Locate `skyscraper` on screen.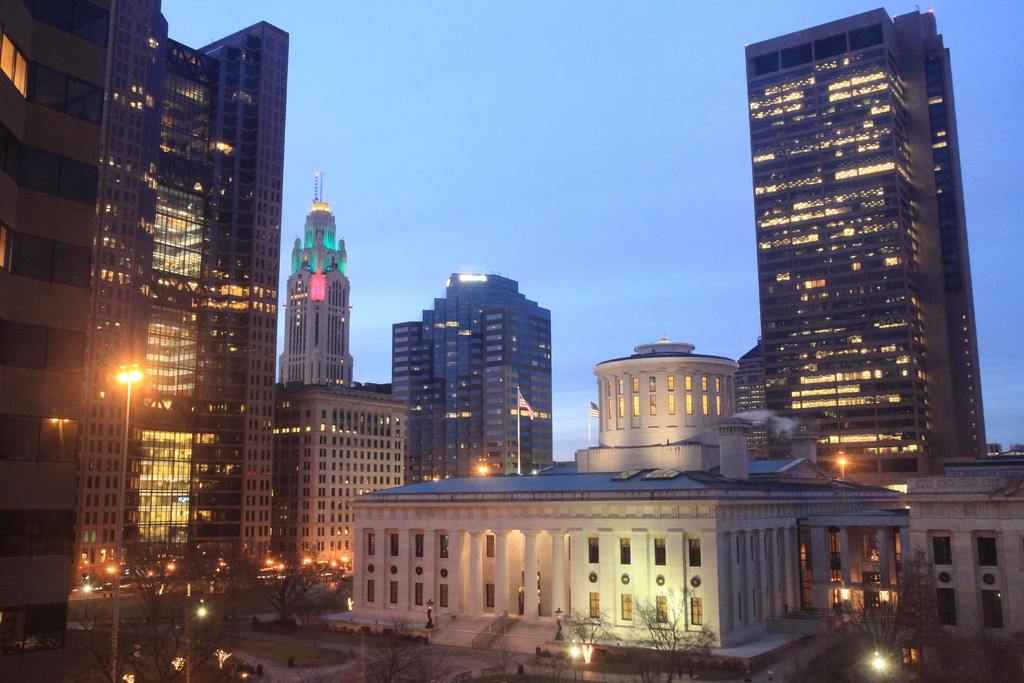
On screen at bbox=(279, 165, 356, 383).
